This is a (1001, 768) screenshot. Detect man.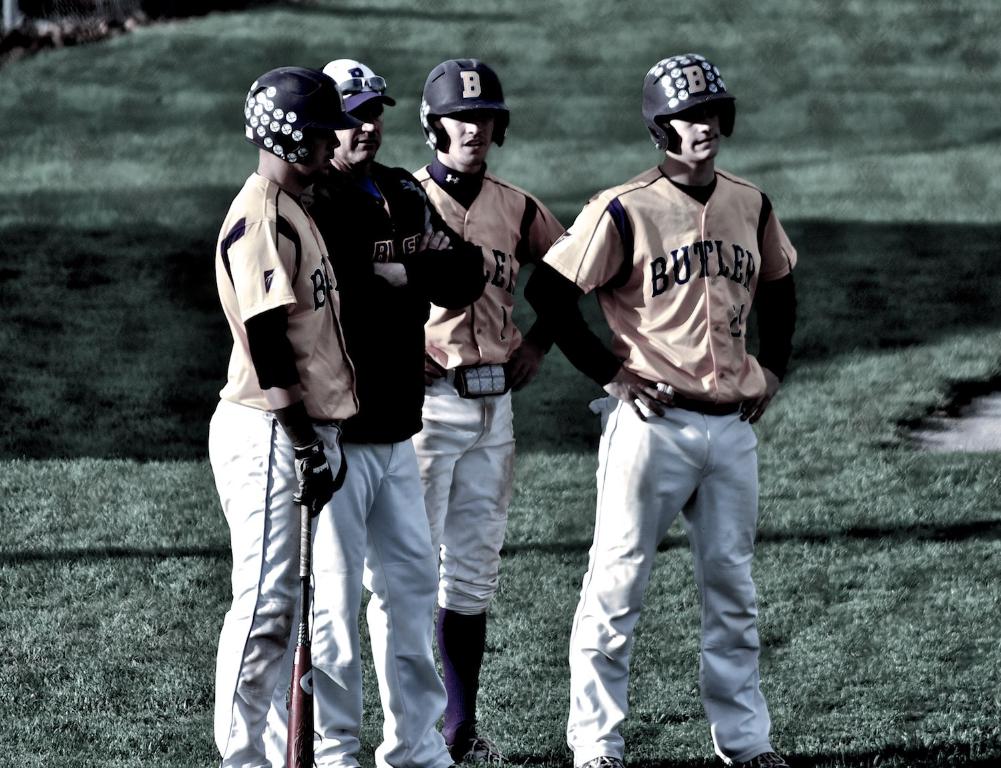
300 58 489 767.
